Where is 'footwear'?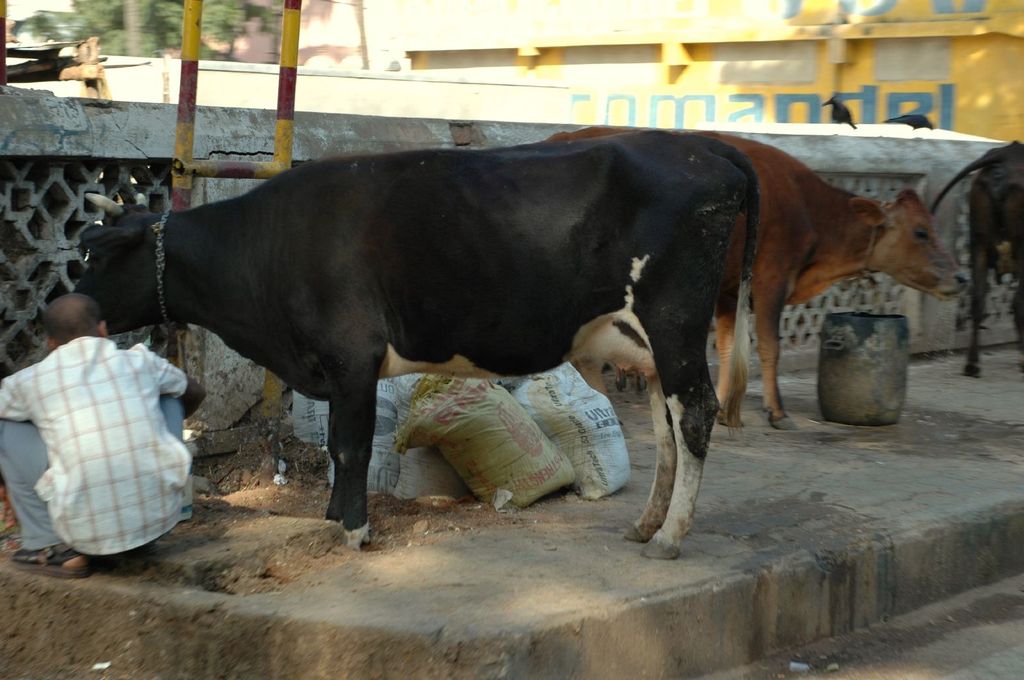
(14, 542, 90, 578).
